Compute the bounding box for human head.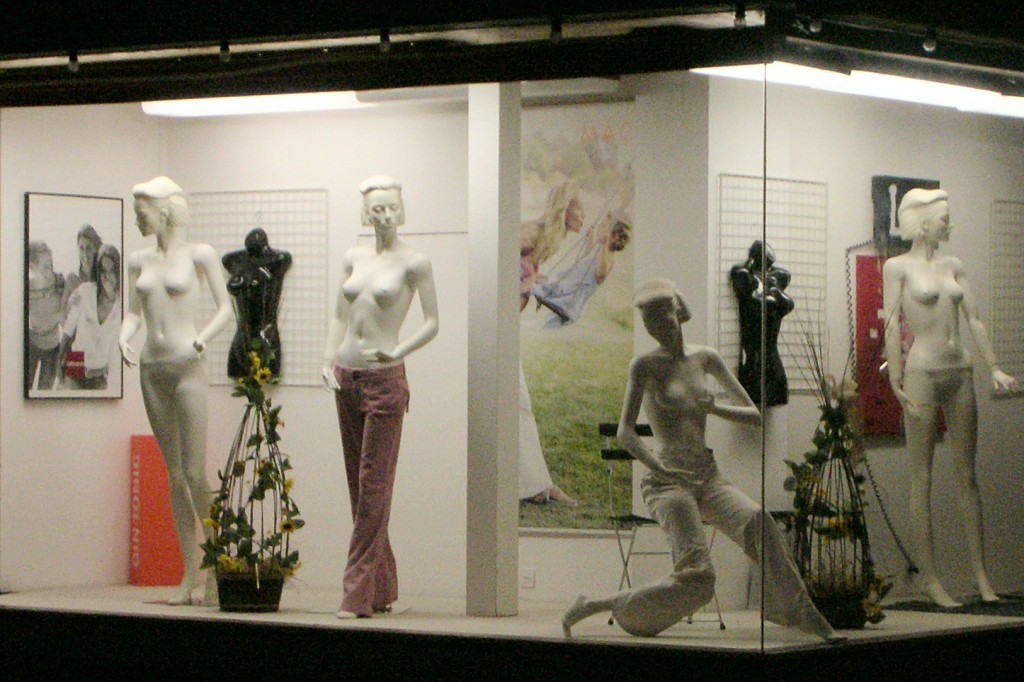
[left=598, top=206, right=635, bottom=249].
